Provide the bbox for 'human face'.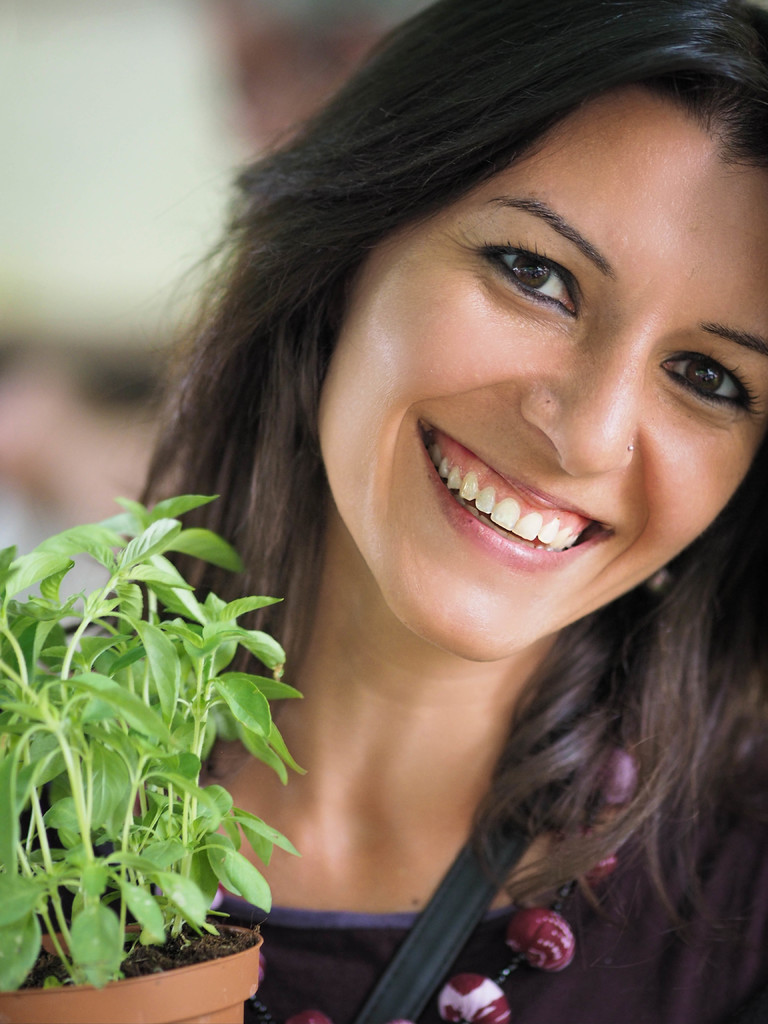
(326,90,767,659).
